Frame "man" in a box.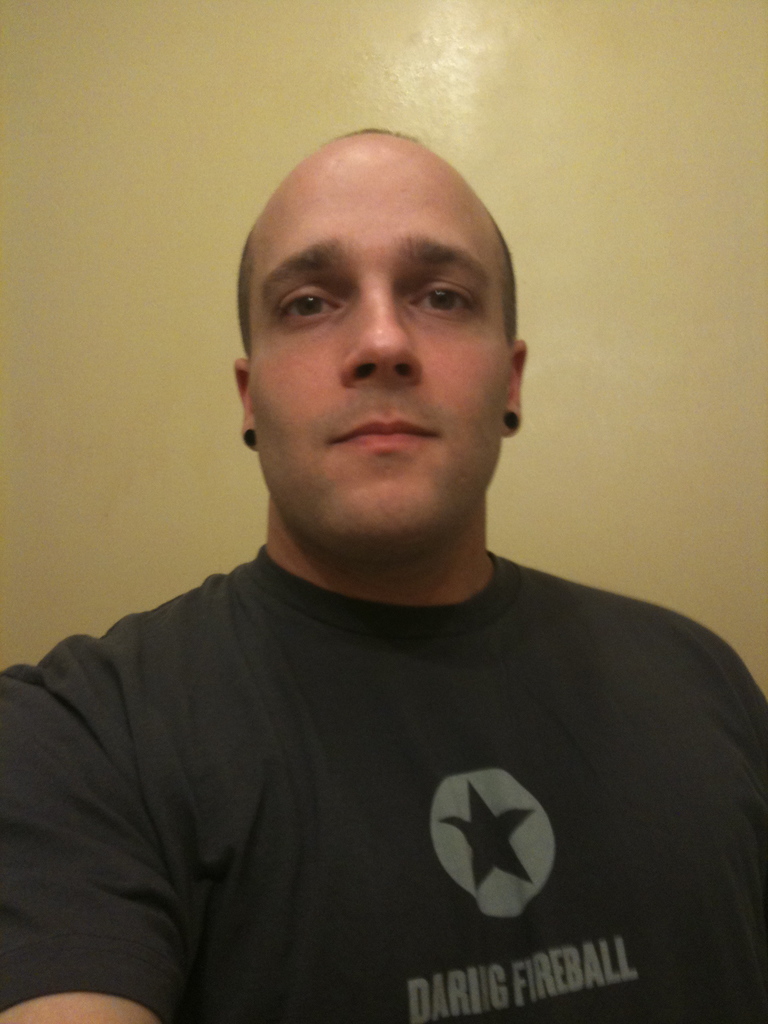
(left=0, top=148, right=754, bottom=1023).
